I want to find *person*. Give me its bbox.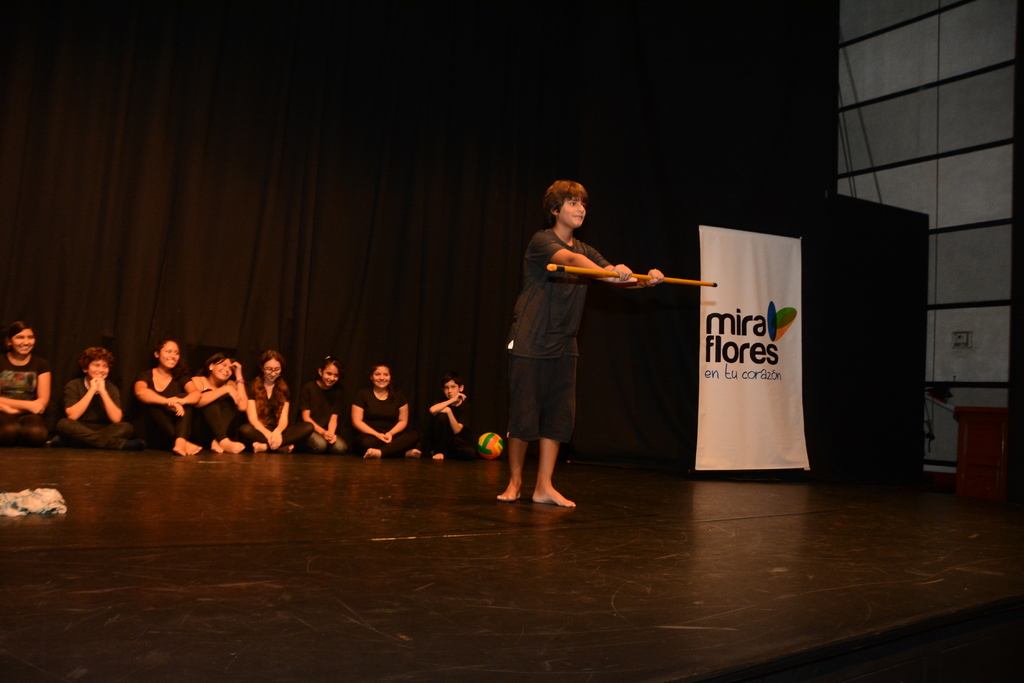
[57, 340, 143, 451].
